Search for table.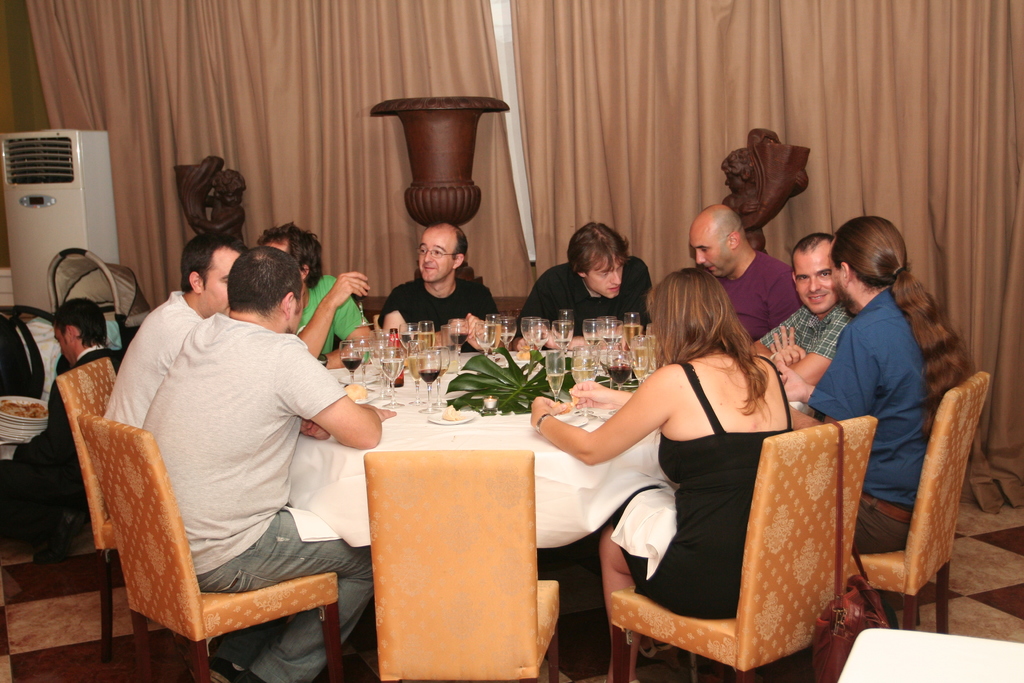
Found at 290,324,803,550.
